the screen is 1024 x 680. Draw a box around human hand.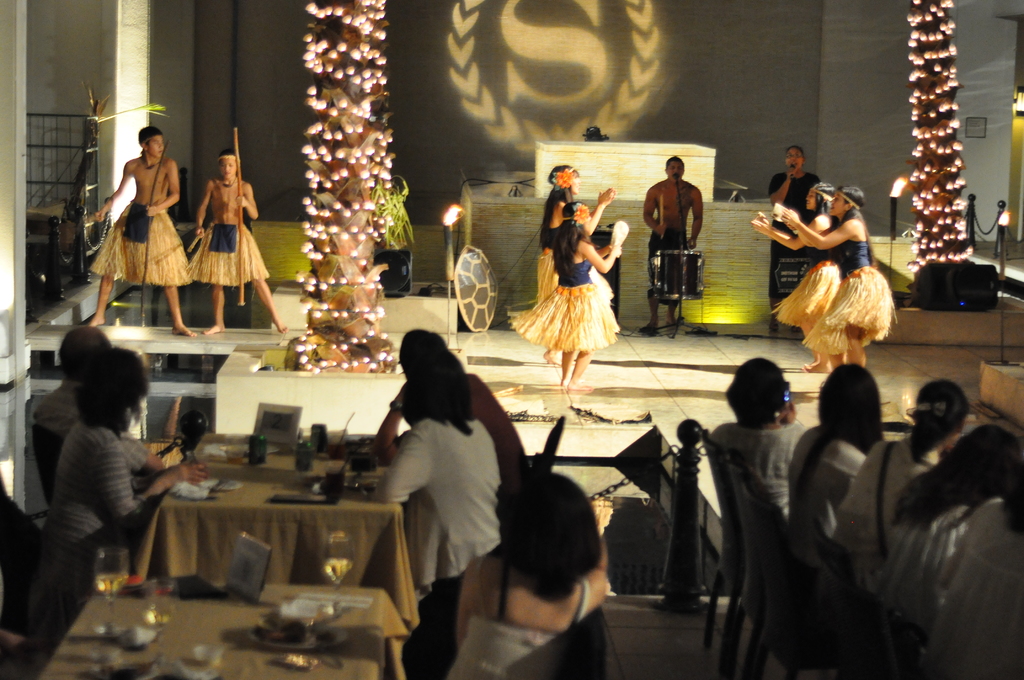
780, 401, 795, 422.
